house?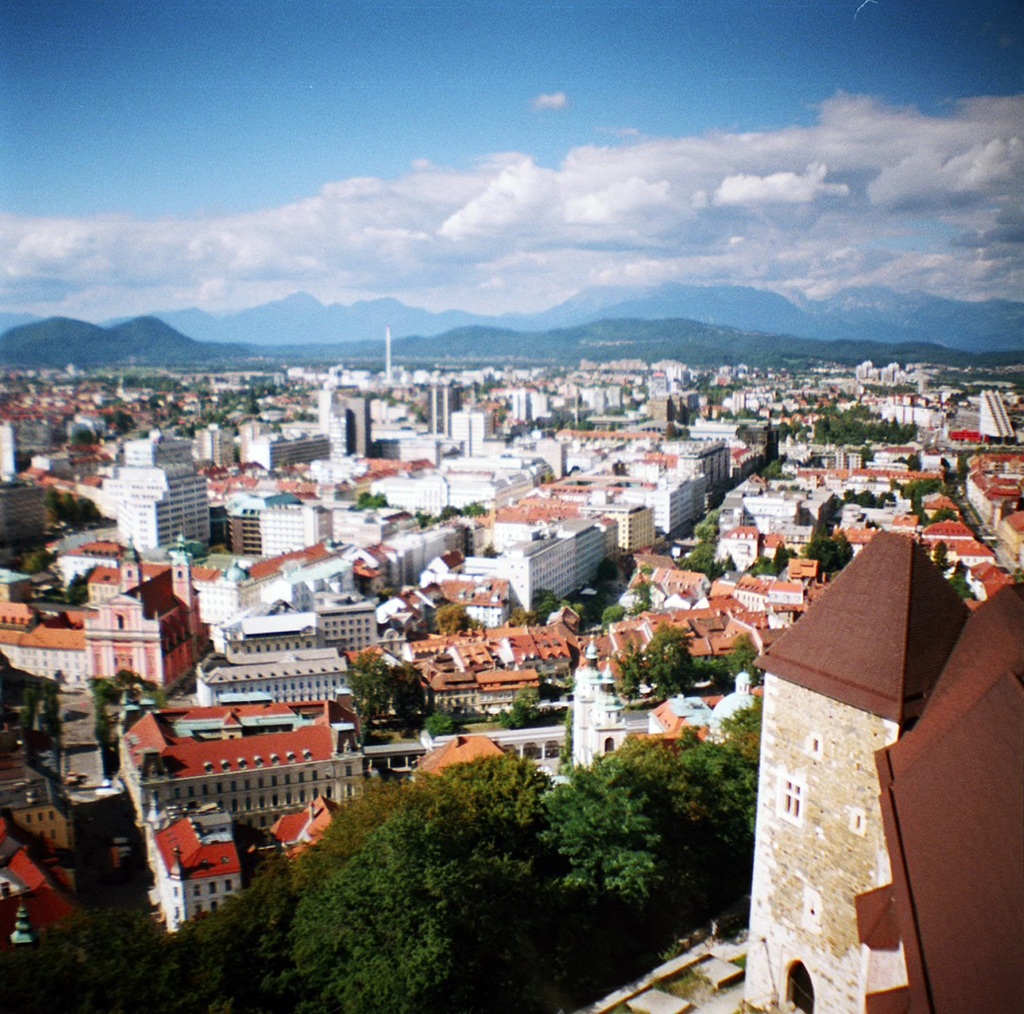
[961,461,1019,525]
